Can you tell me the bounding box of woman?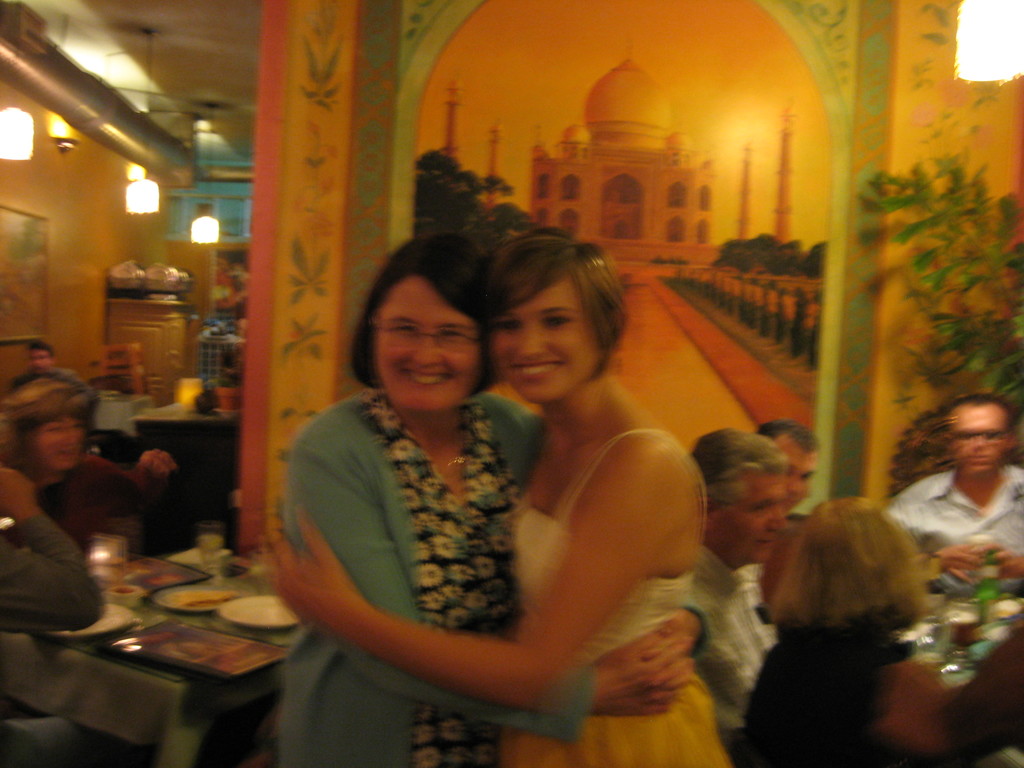
box(253, 221, 735, 767).
